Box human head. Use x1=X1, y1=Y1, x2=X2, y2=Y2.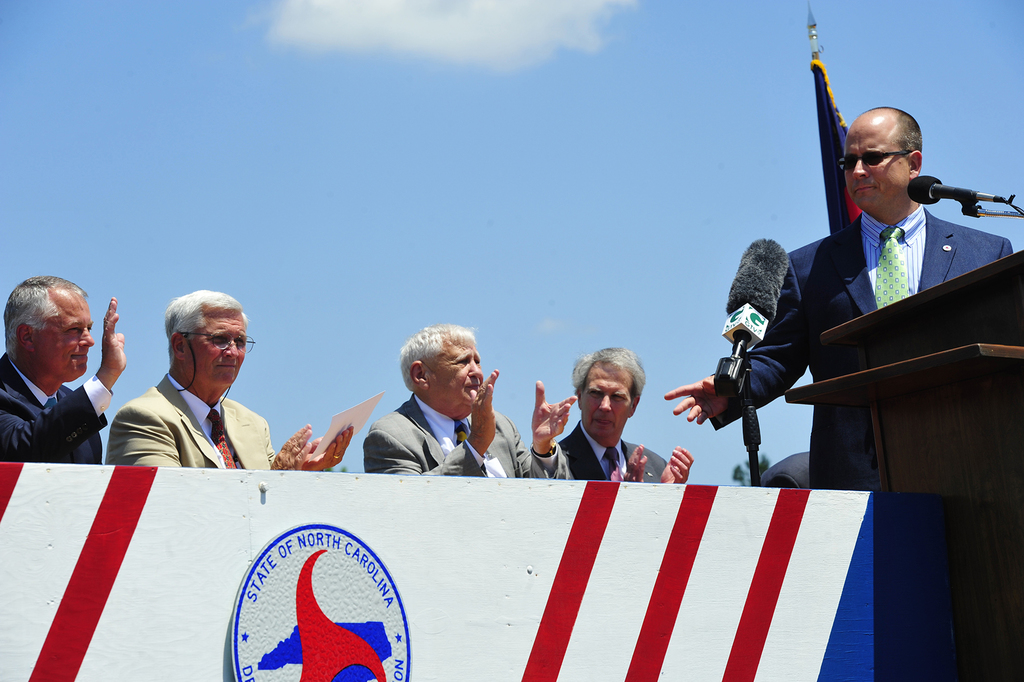
x1=399, y1=322, x2=484, y2=409.
